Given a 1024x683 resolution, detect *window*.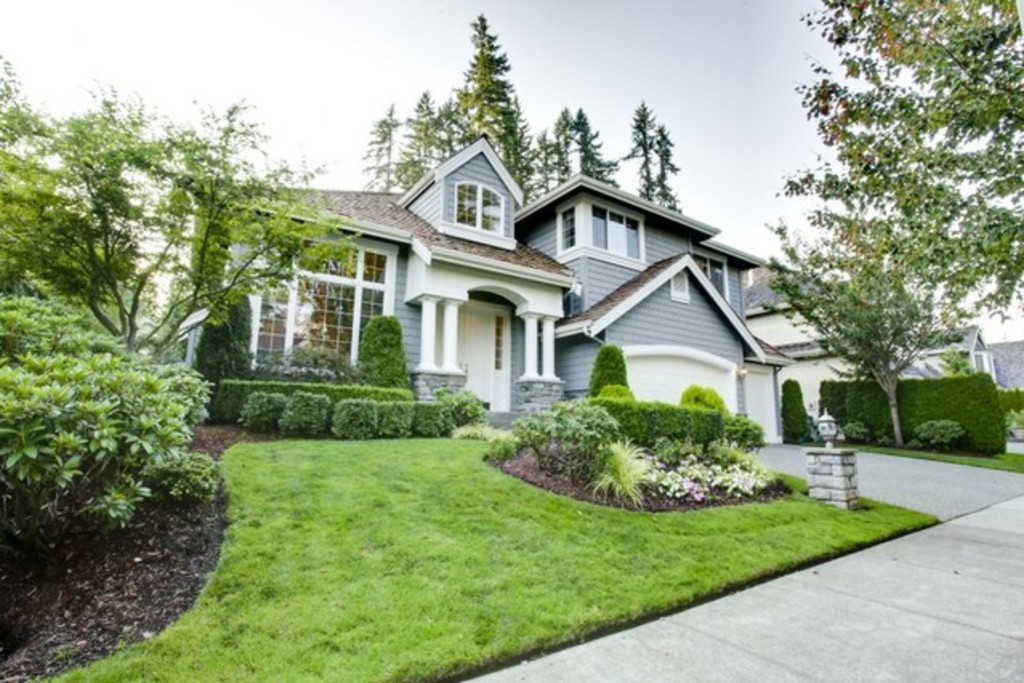
452,181,503,232.
